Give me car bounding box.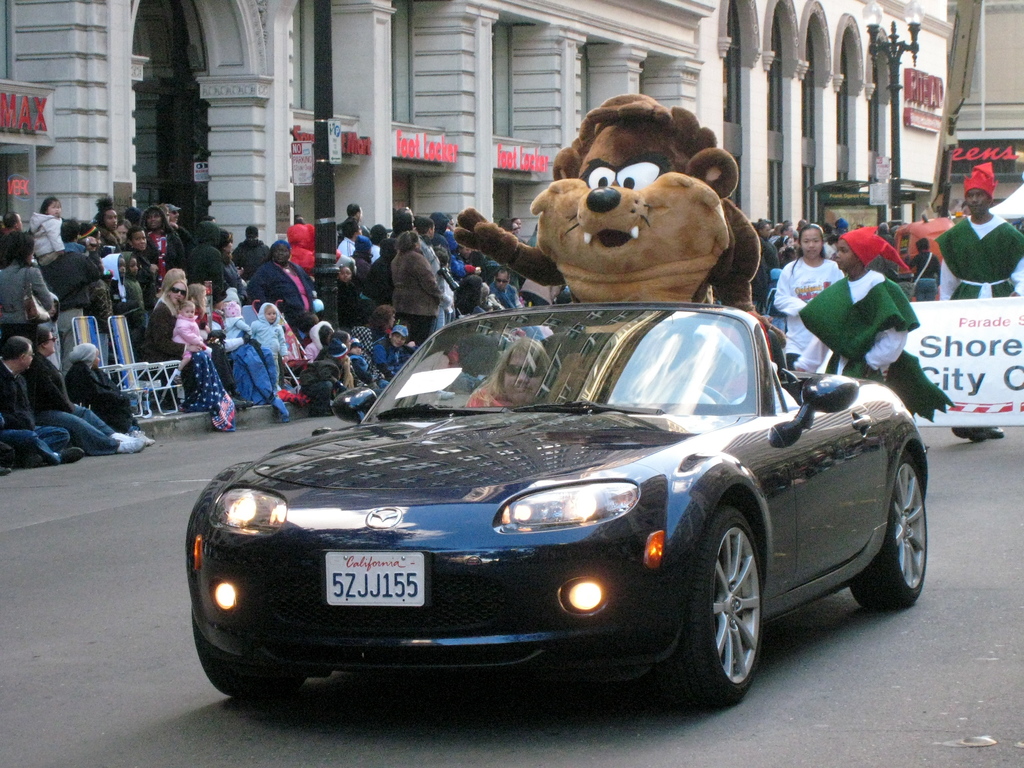
detection(180, 297, 934, 701).
